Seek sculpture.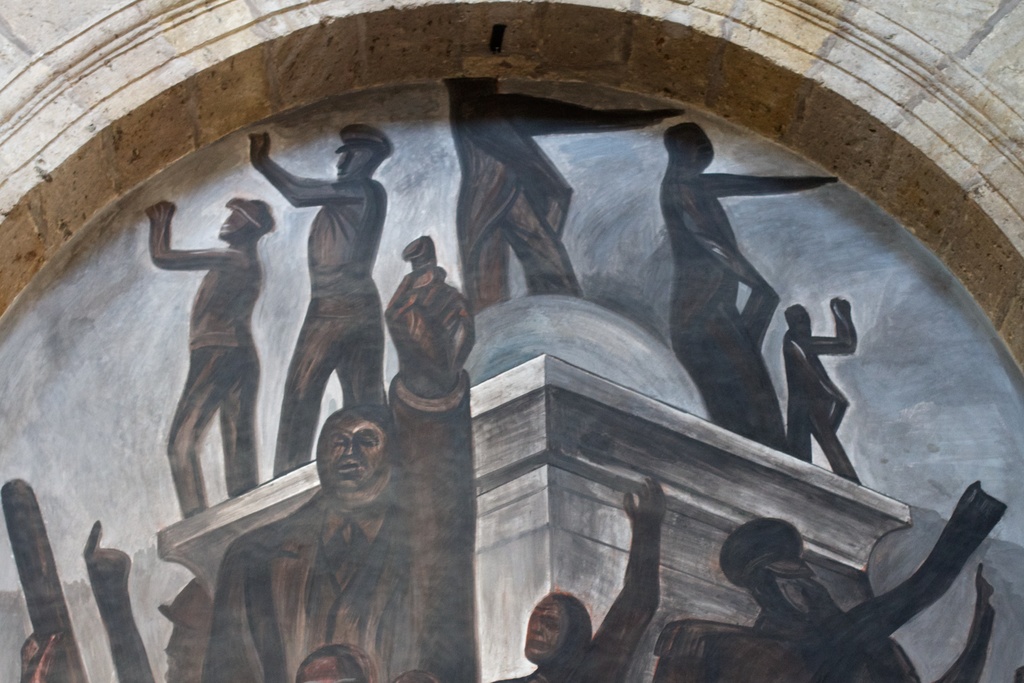
bbox=(646, 477, 1009, 680).
